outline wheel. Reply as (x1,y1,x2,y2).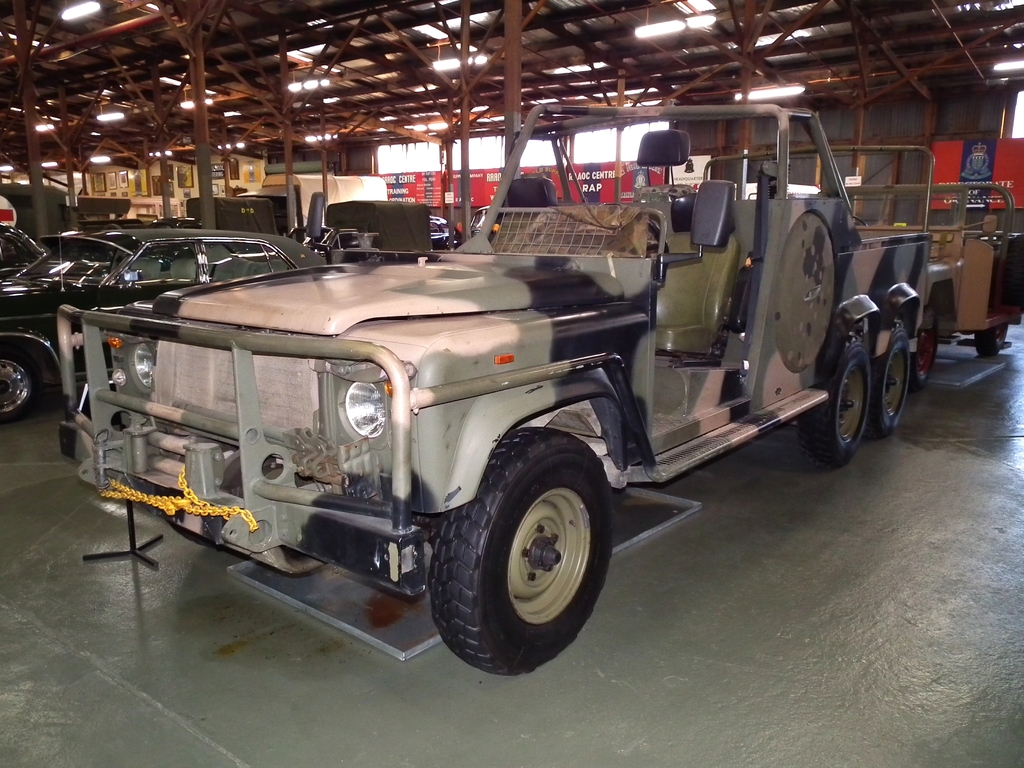
(433,448,614,664).
